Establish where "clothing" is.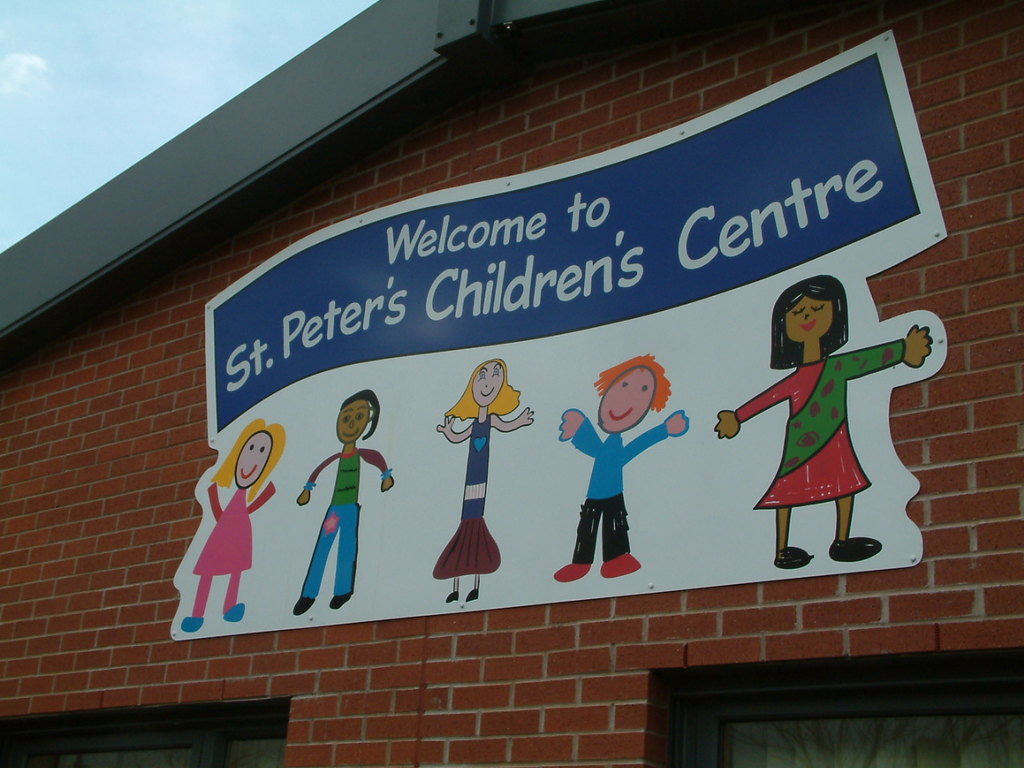
Established at {"left": 297, "top": 450, "right": 386, "bottom": 602}.
